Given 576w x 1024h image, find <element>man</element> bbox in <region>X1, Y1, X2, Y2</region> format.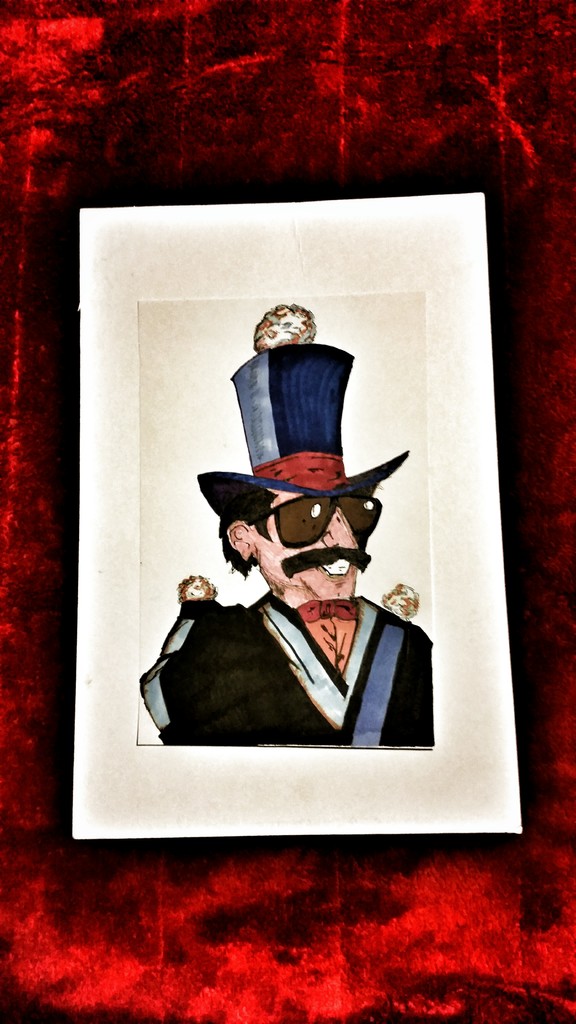
<region>164, 351, 422, 671</region>.
